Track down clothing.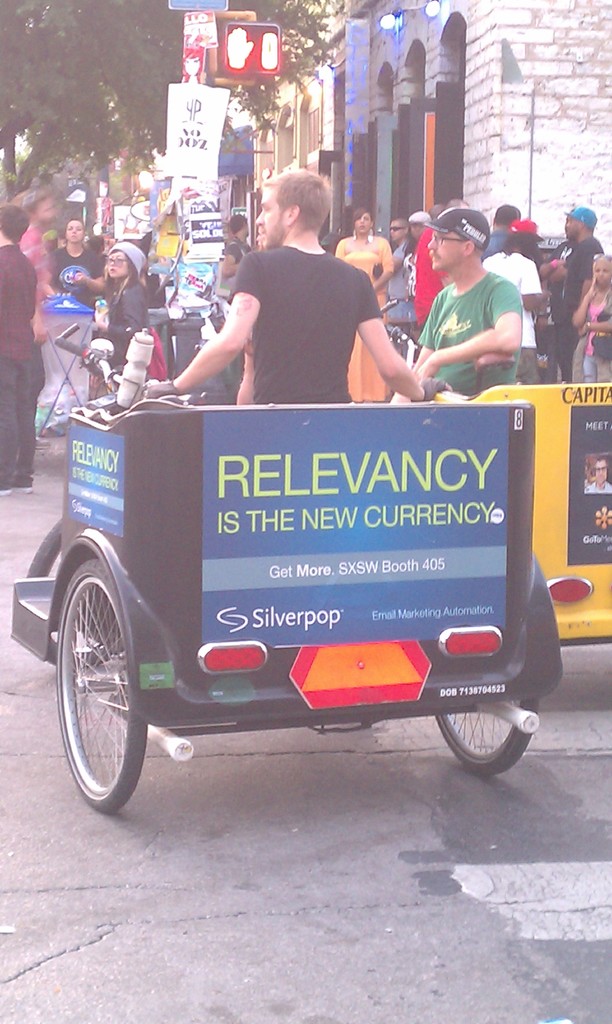
Tracked to (415, 271, 524, 400).
